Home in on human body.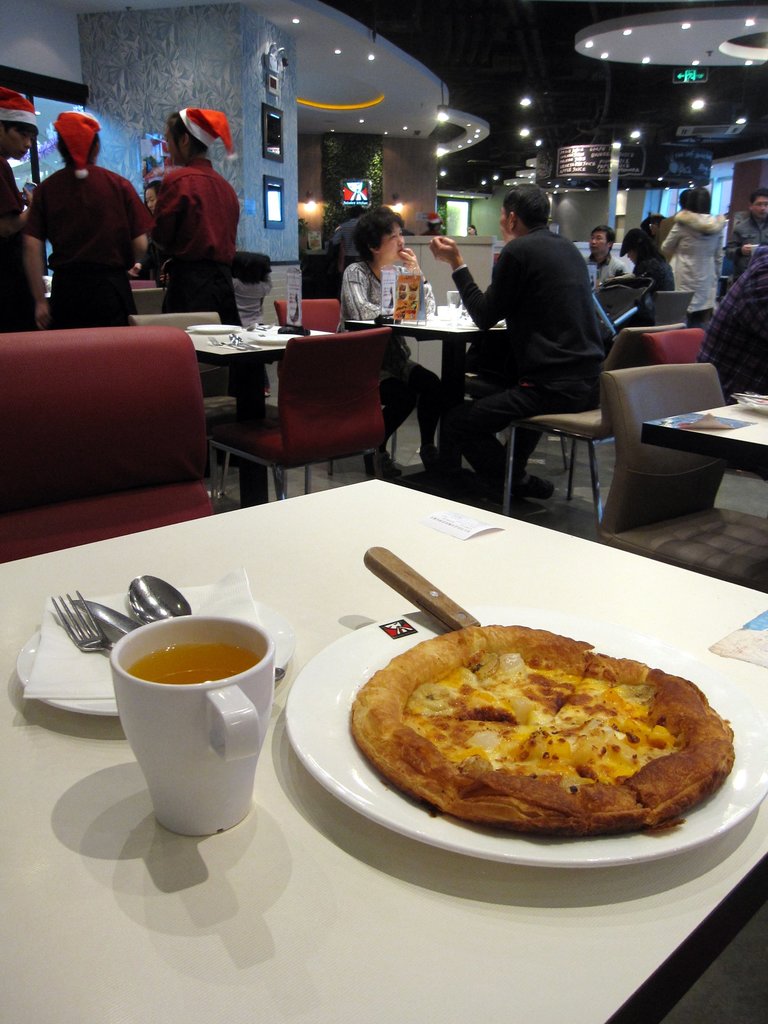
Homed in at left=657, top=188, right=725, bottom=323.
